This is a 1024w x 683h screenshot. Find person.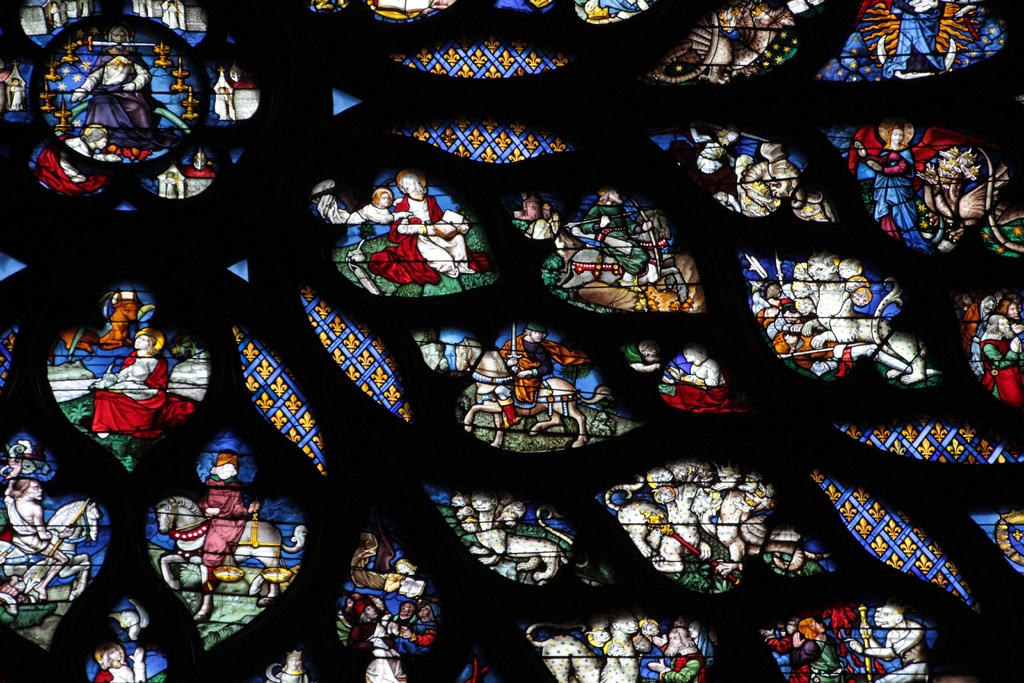
Bounding box: (362, 612, 405, 682).
